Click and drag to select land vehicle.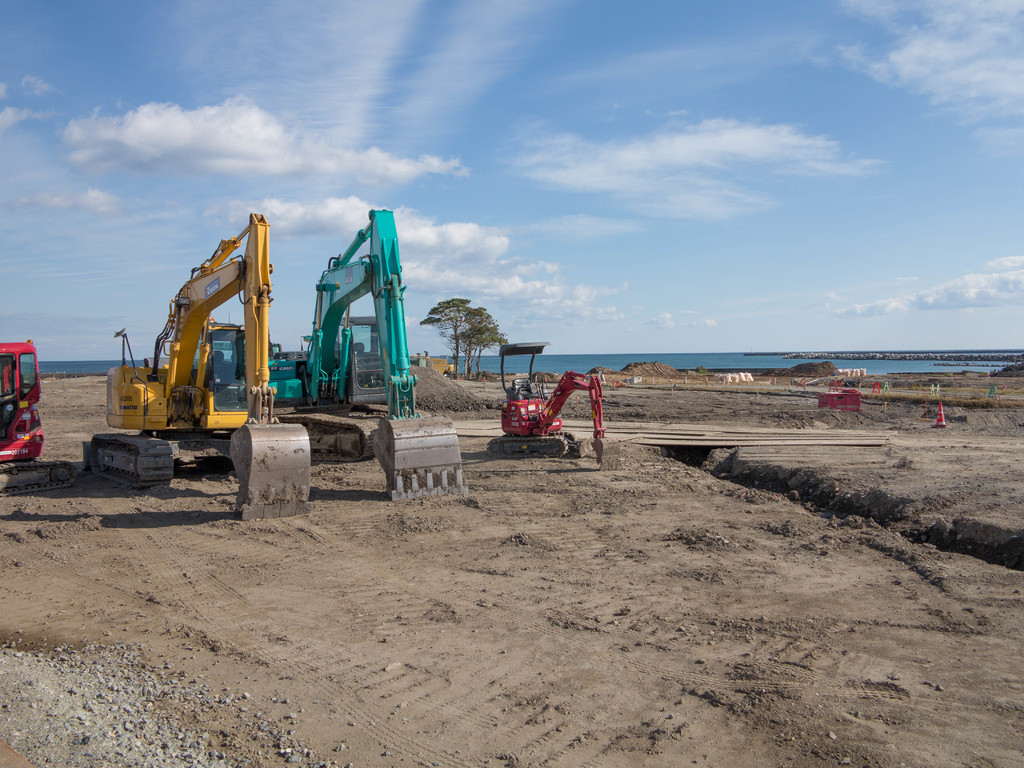
Selection: <box>86,209,314,521</box>.
